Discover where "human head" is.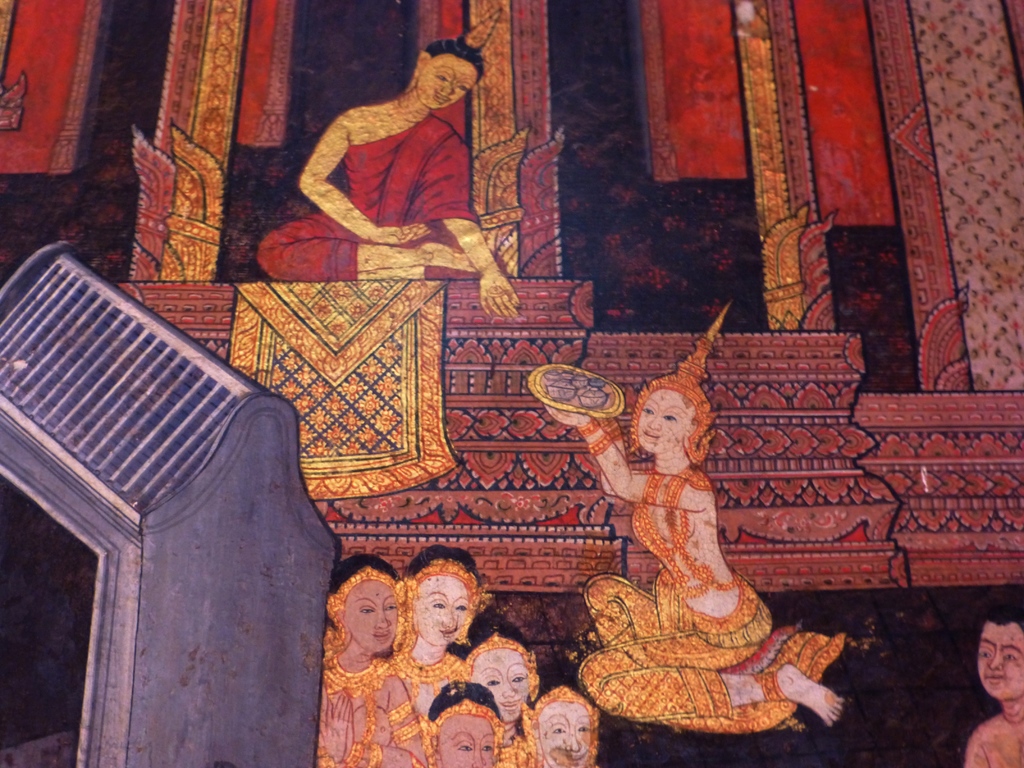
Discovered at crop(628, 301, 726, 458).
